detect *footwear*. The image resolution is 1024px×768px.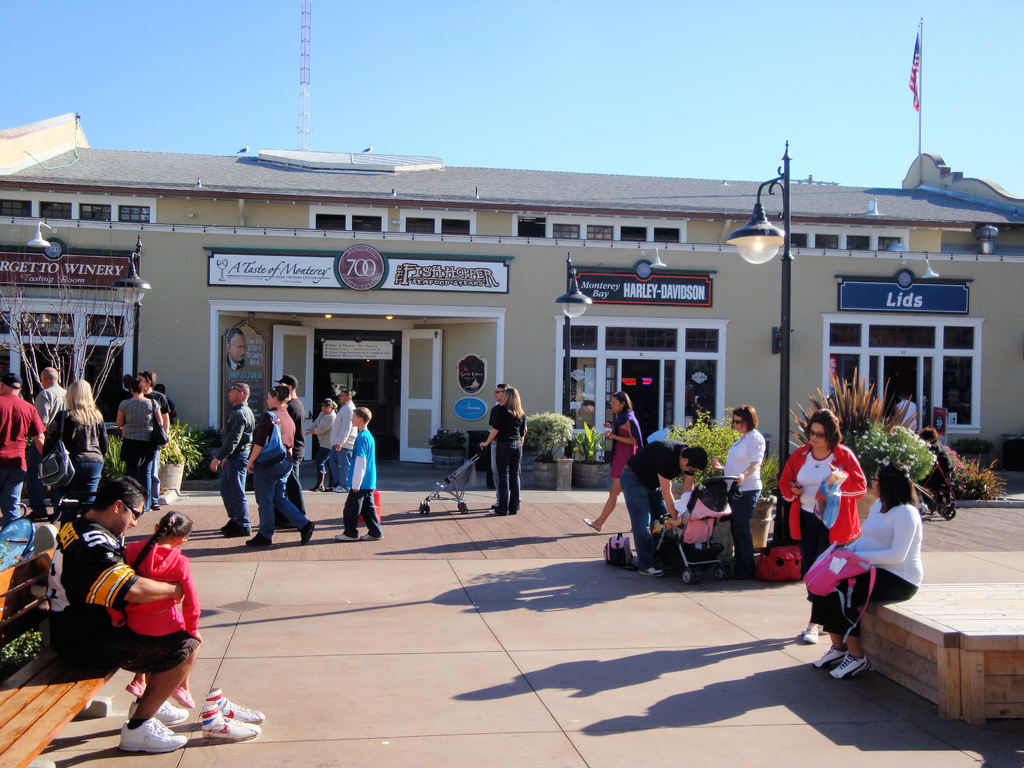
crop(703, 563, 737, 580).
